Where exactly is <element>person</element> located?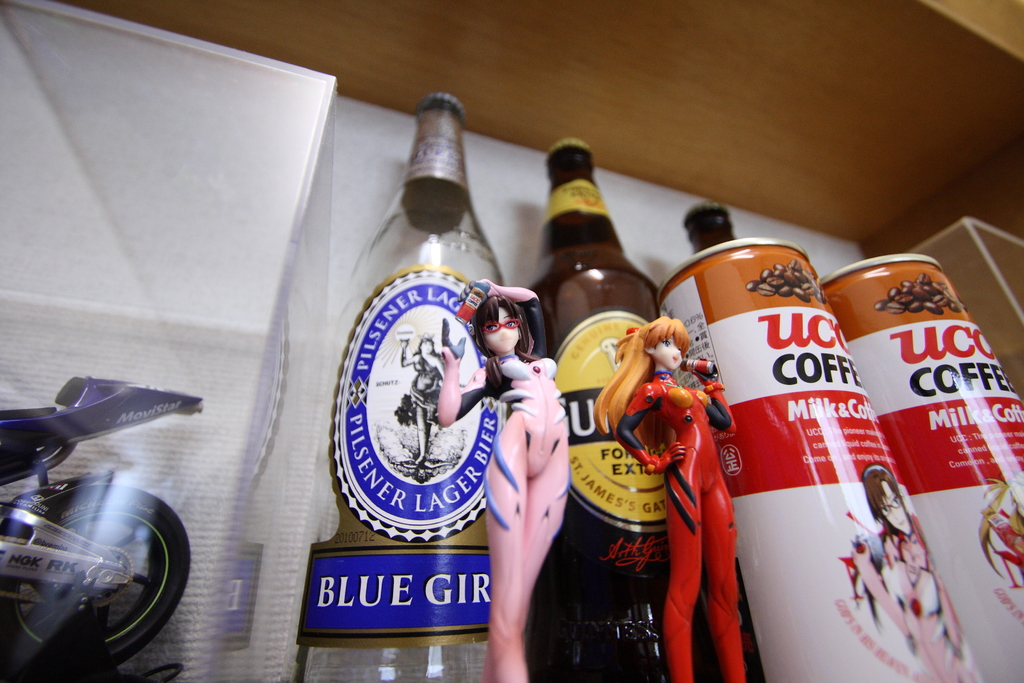
Its bounding box is (433, 279, 570, 682).
